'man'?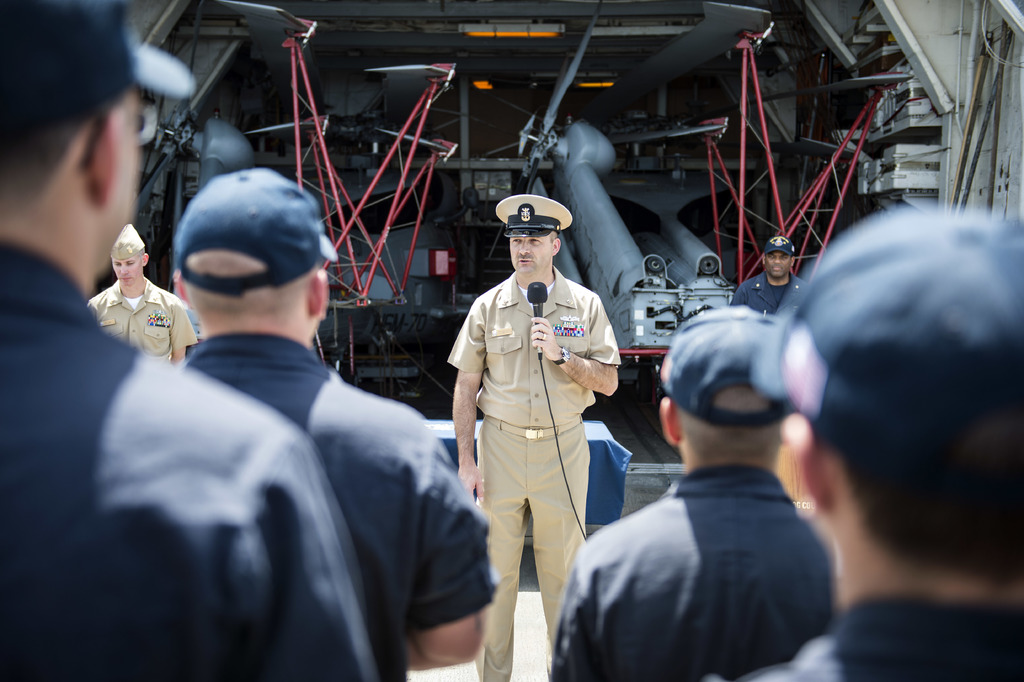
locate(437, 163, 629, 672)
